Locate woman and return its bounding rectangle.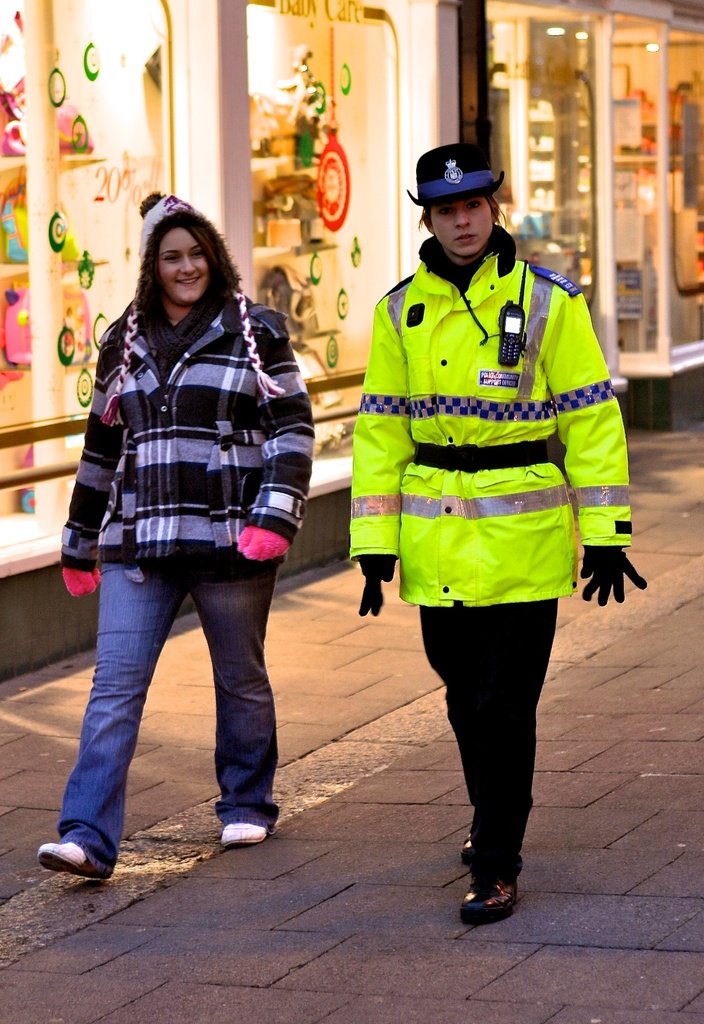
x1=345, y1=141, x2=643, y2=932.
